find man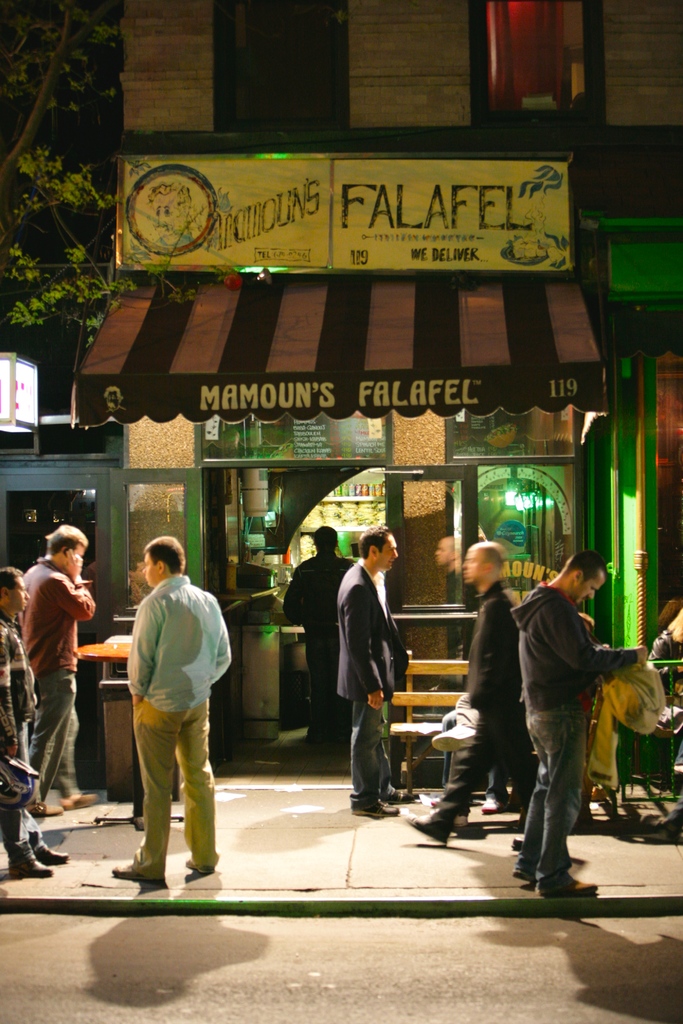
404:541:541:842
